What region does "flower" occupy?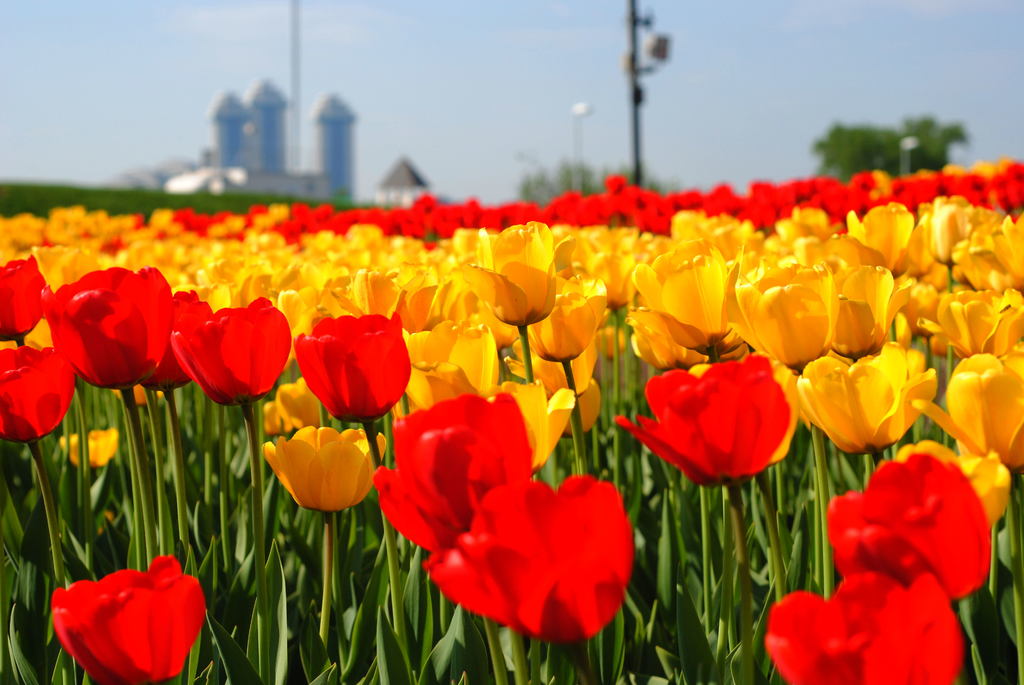
select_region(822, 450, 994, 602).
